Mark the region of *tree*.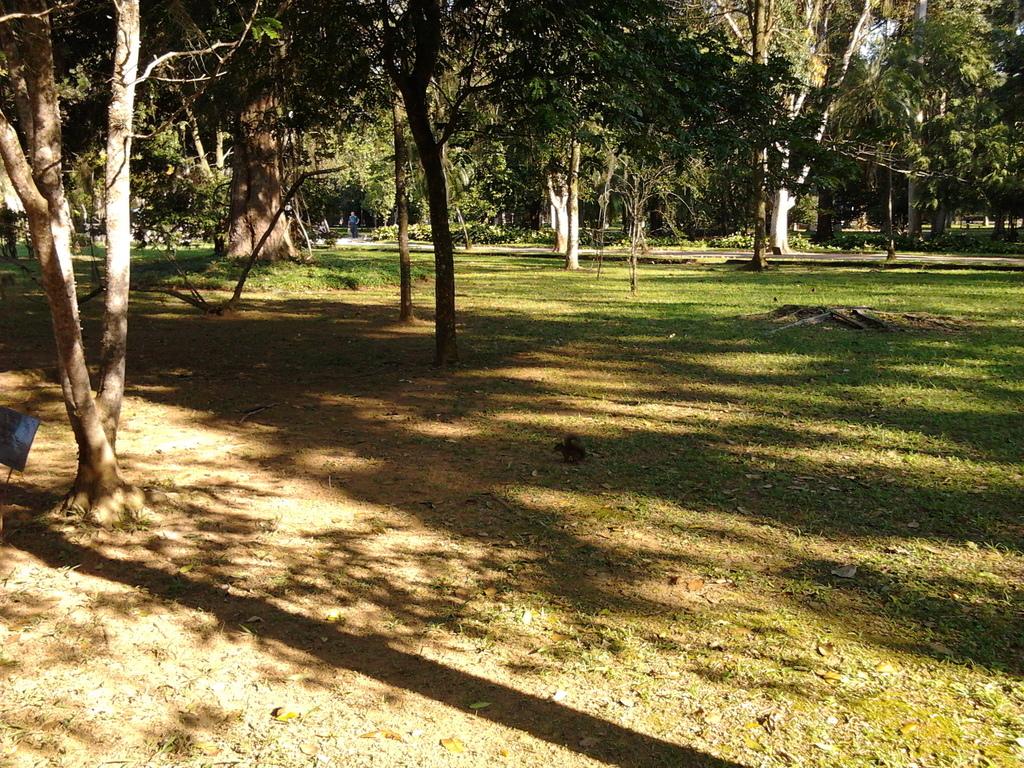
Region: bbox(908, 10, 1023, 221).
